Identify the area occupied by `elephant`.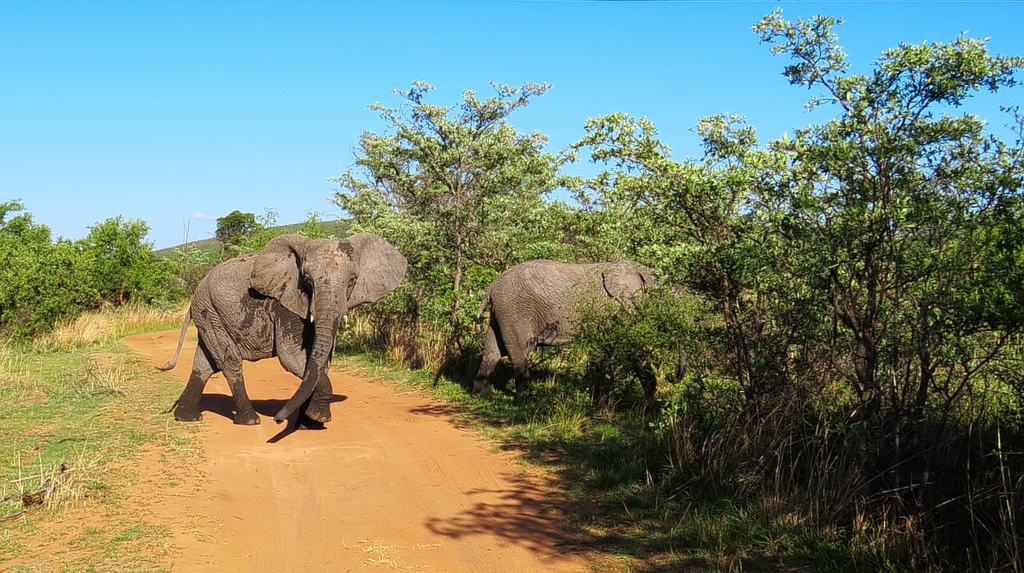
Area: 163/225/346/432.
